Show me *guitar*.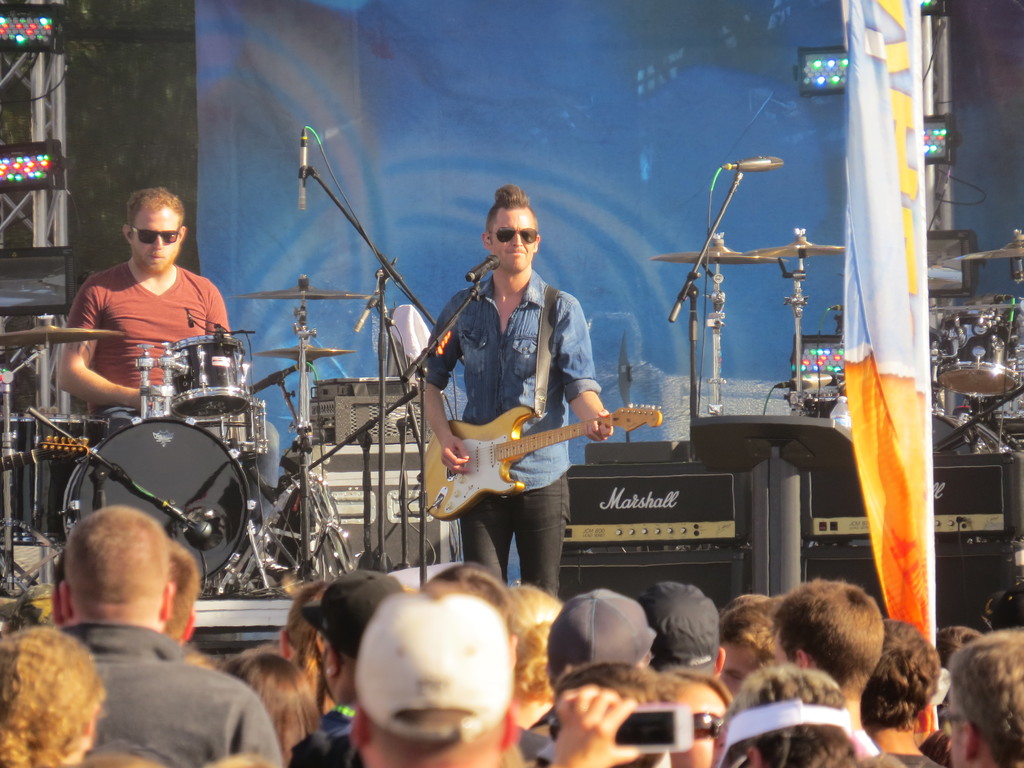
*guitar* is here: select_region(410, 397, 675, 508).
